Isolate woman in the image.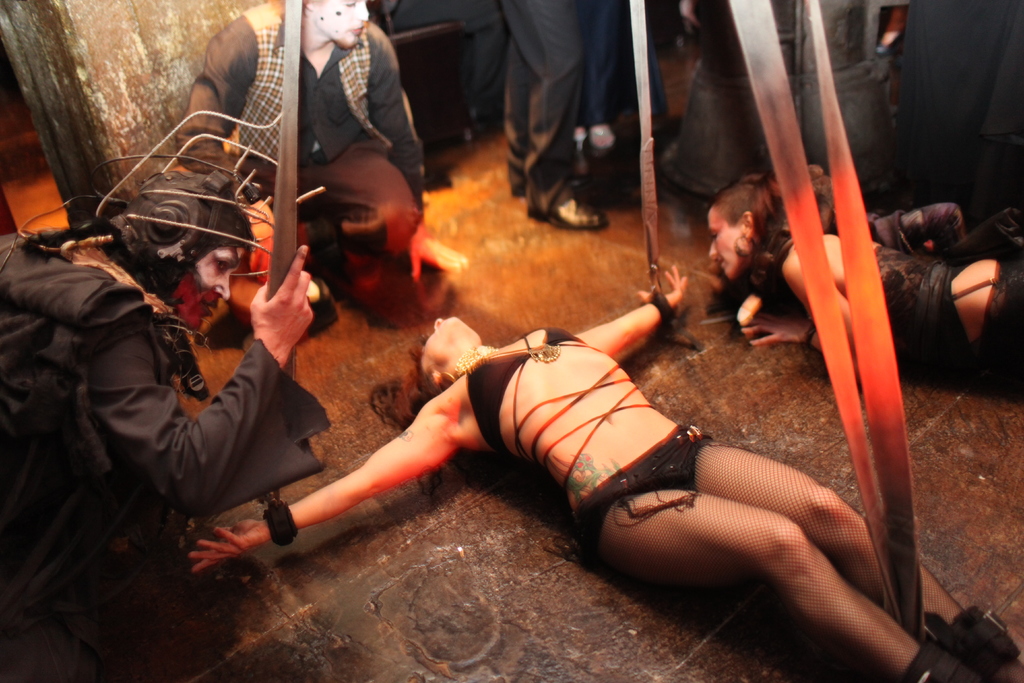
Isolated region: [x1=187, y1=263, x2=1023, y2=682].
